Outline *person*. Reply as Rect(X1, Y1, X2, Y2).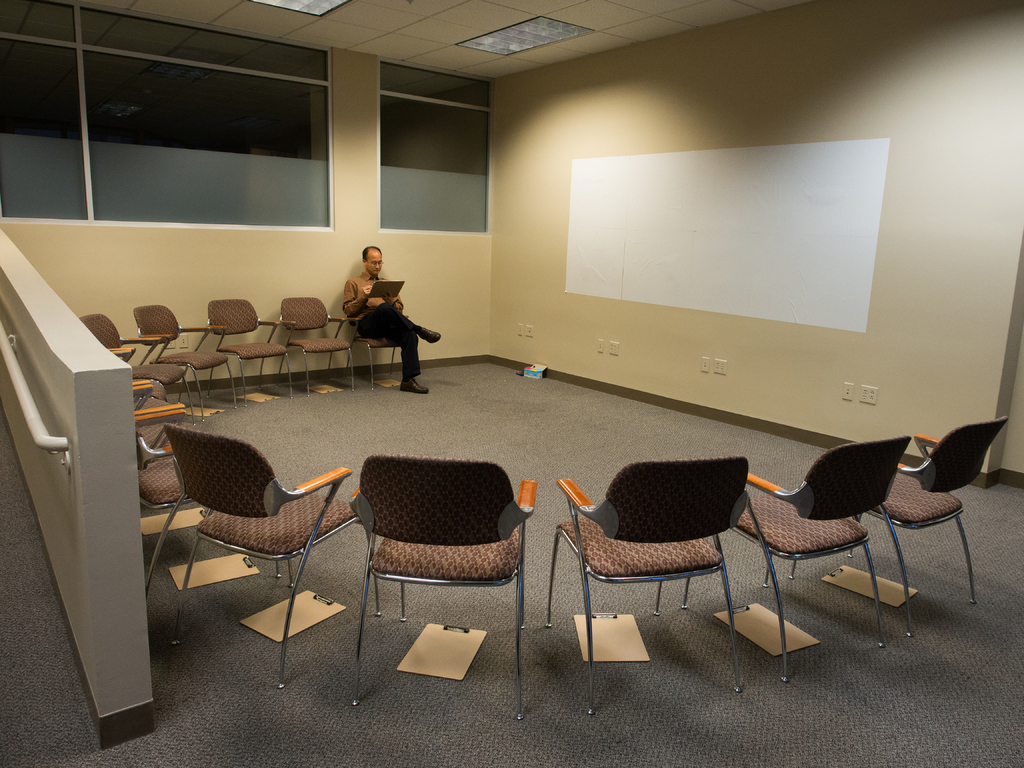
Rect(340, 244, 444, 397).
